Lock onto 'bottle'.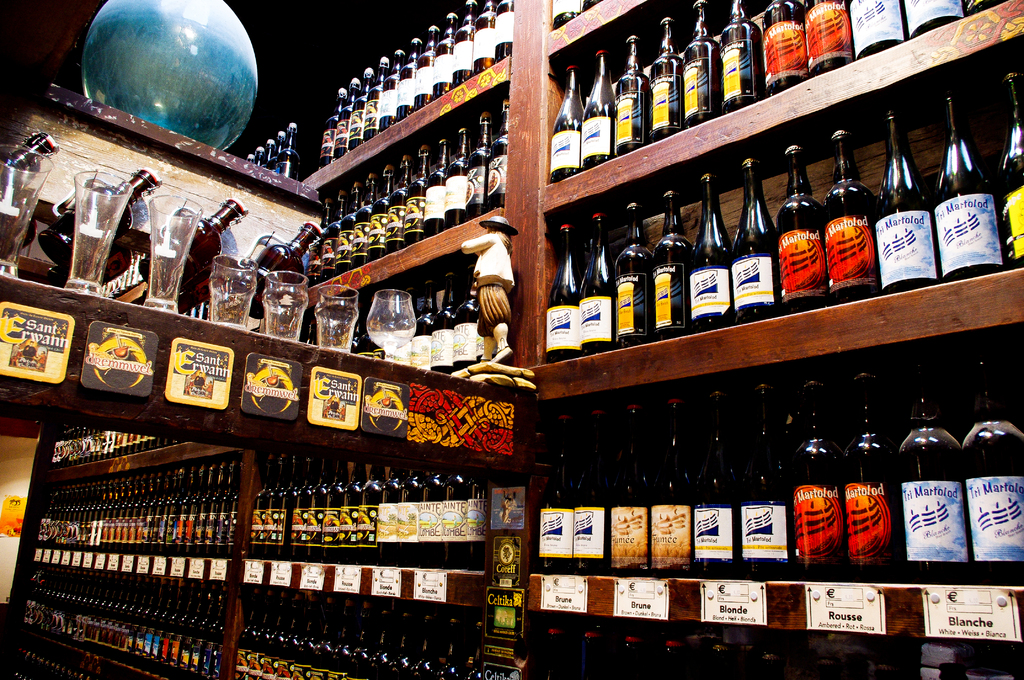
Locked: 333 78 357 161.
